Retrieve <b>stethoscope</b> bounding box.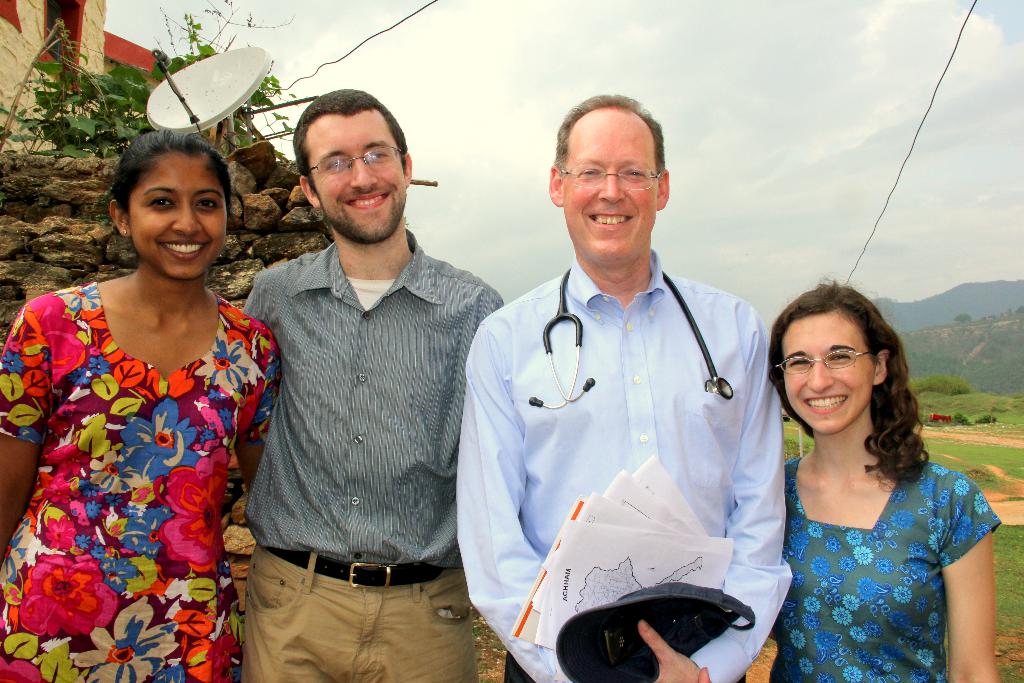
Bounding box: select_region(528, 264, 735, 411).
